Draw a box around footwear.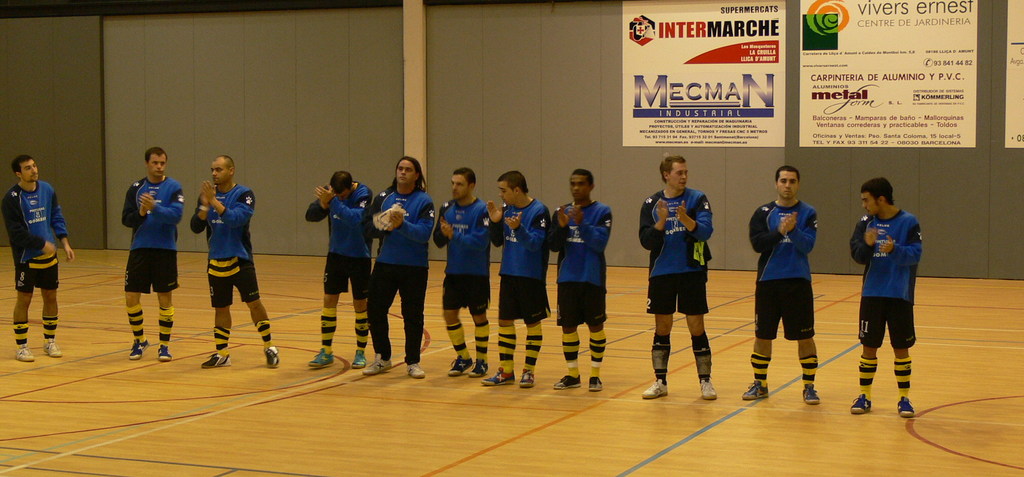
853:395:872:416.
